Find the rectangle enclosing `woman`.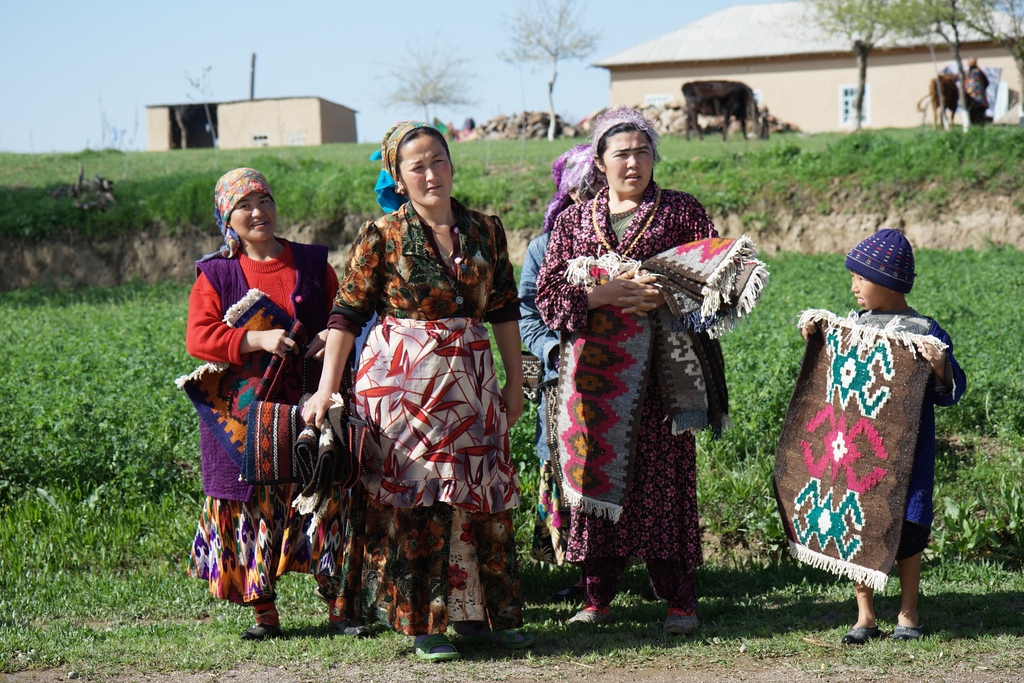
bbox=[290, 112, 526, 667].
